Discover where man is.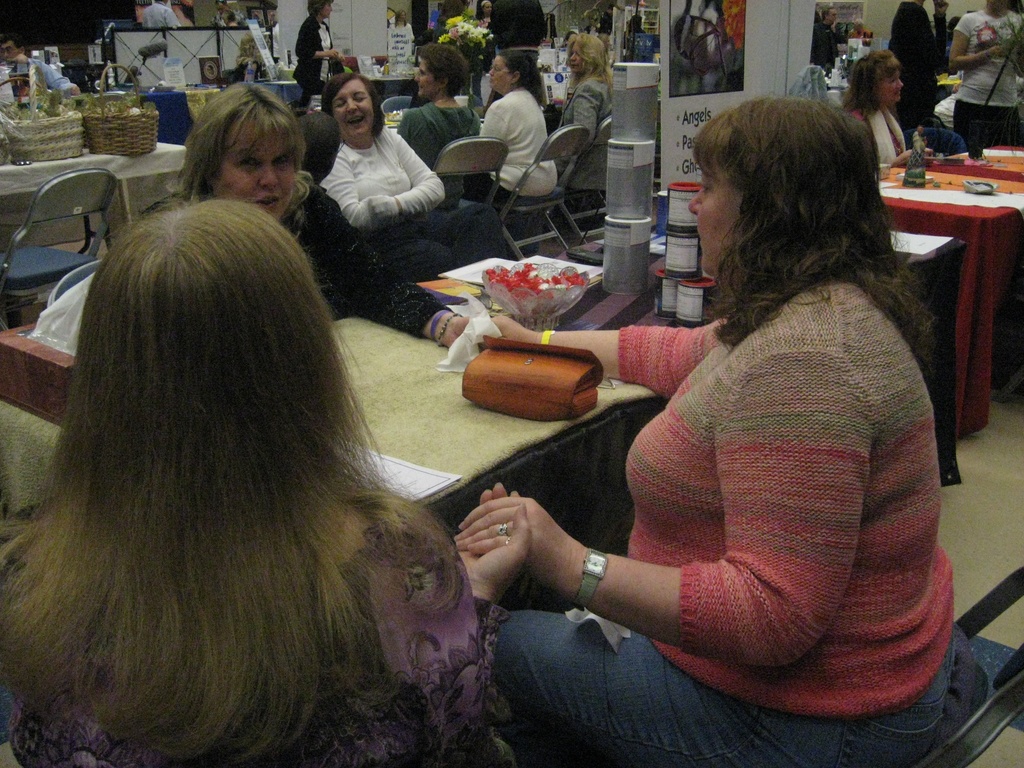
Discovered at bbox(847, 20, 868, 40).
